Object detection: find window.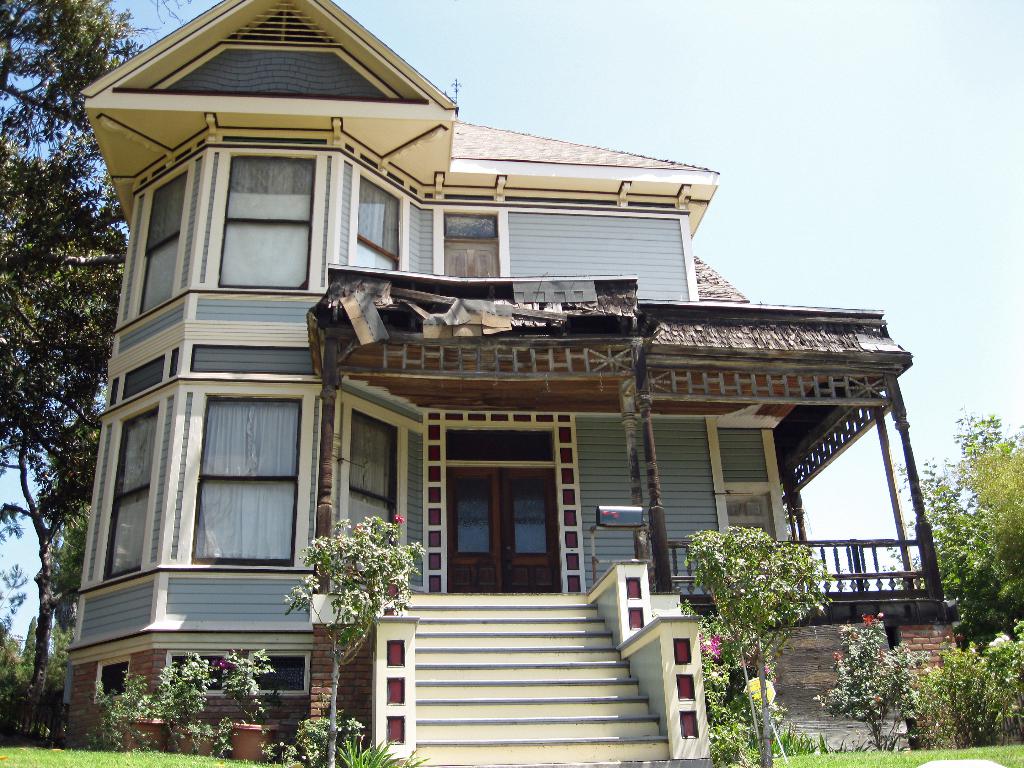
box(356, 167, 407, 275).
